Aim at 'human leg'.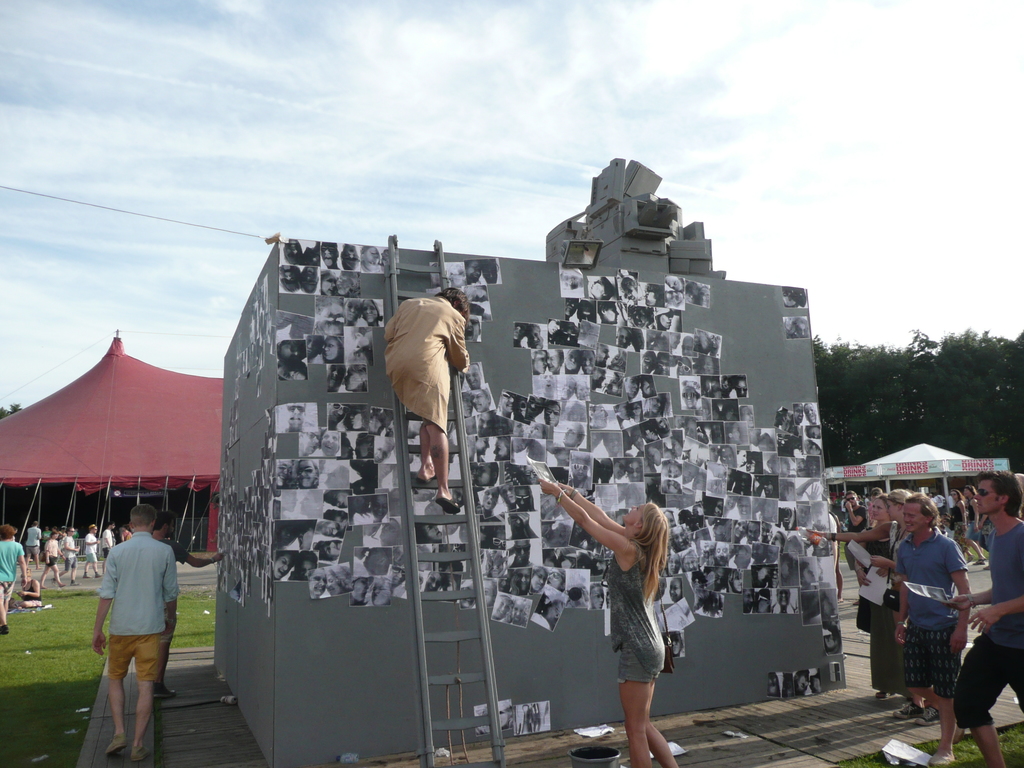
Aimed at bbox=[424, 410, 431, 483].
